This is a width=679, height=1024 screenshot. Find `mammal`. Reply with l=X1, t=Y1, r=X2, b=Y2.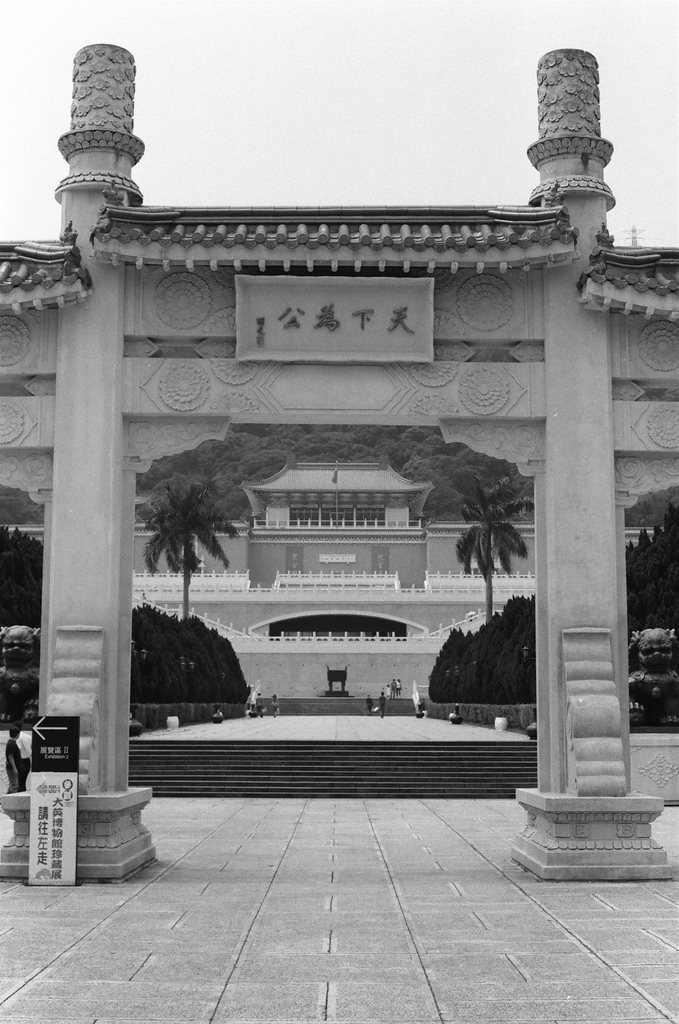
l=270, t=693, r=279, b=716.
